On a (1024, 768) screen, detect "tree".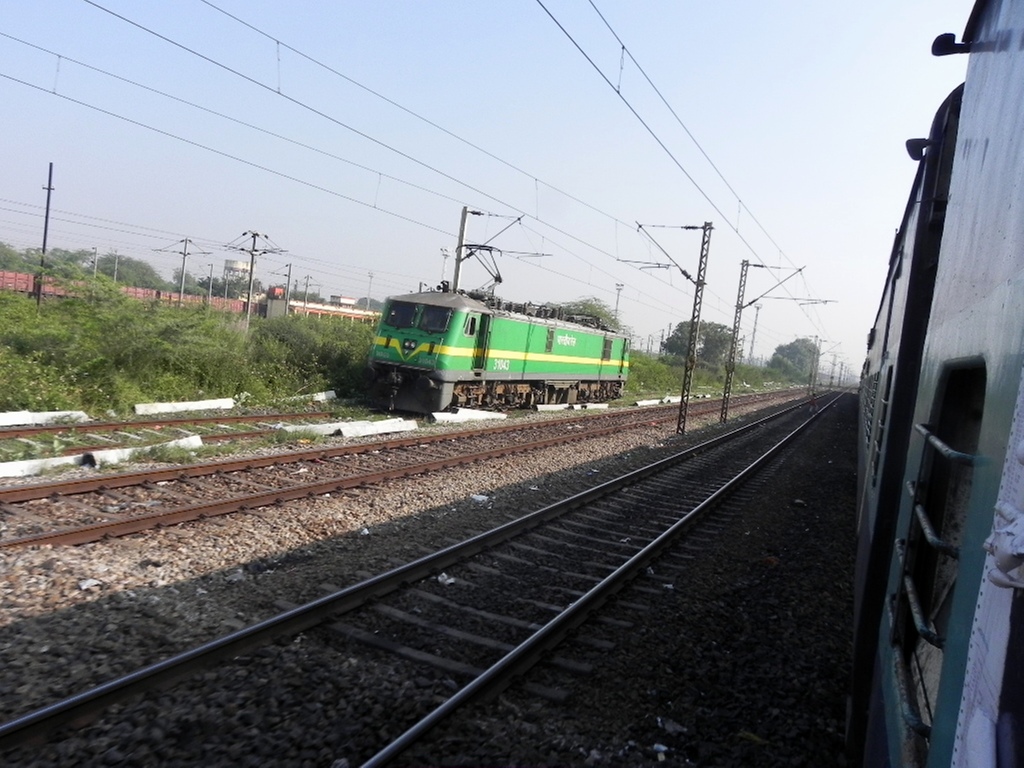
771:332:825:384.
